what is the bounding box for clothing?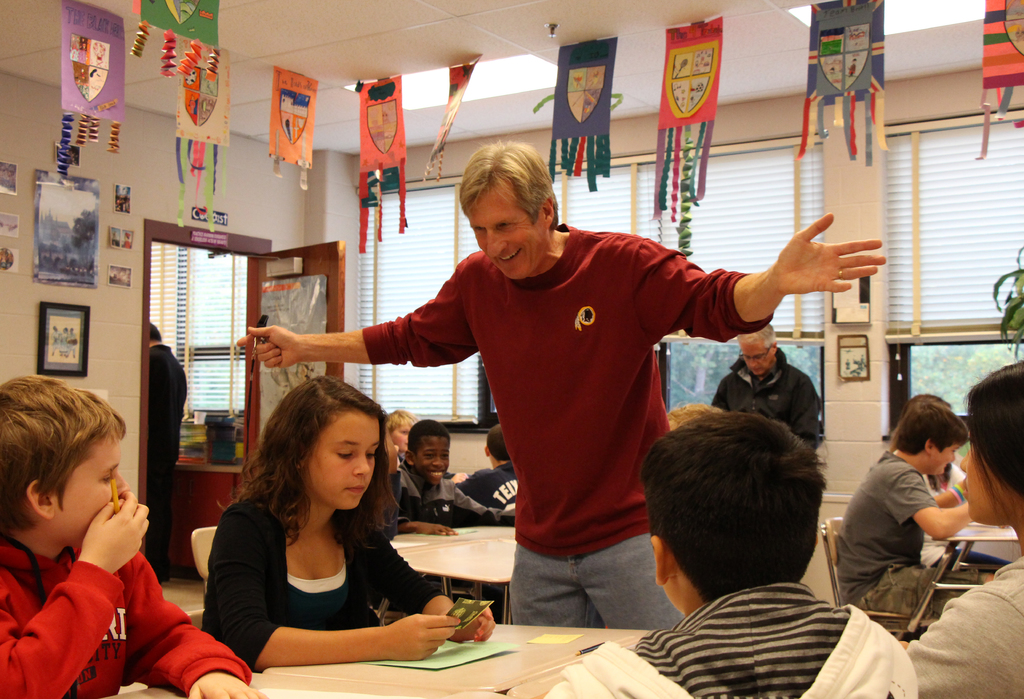
bbox=(708, 349, 821, 445).
